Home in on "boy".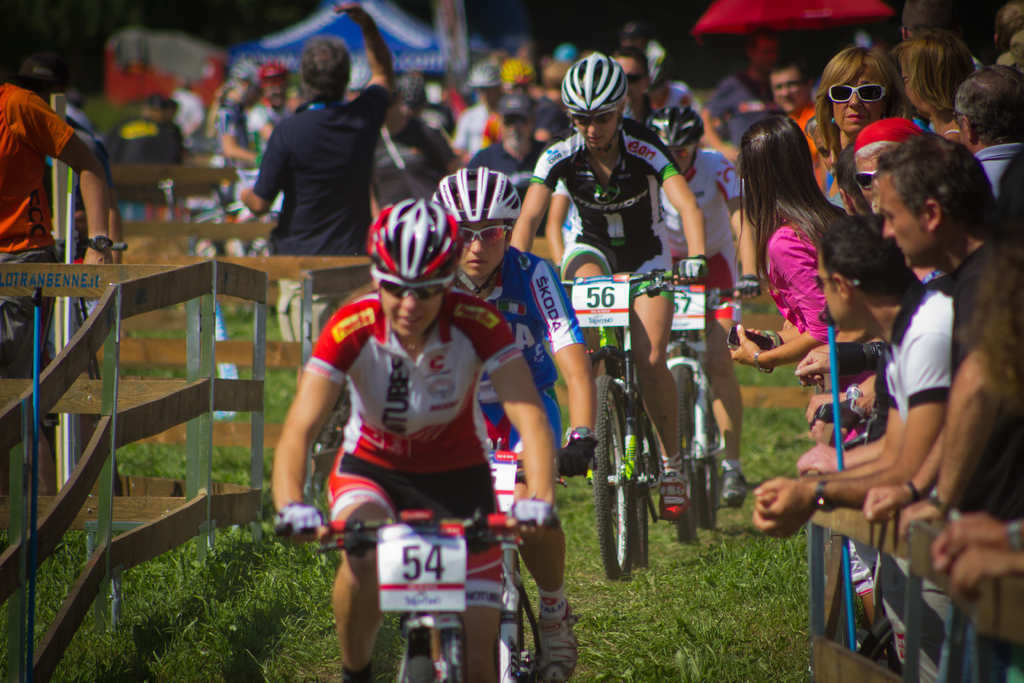
Homed in at 417 169 604 680.
